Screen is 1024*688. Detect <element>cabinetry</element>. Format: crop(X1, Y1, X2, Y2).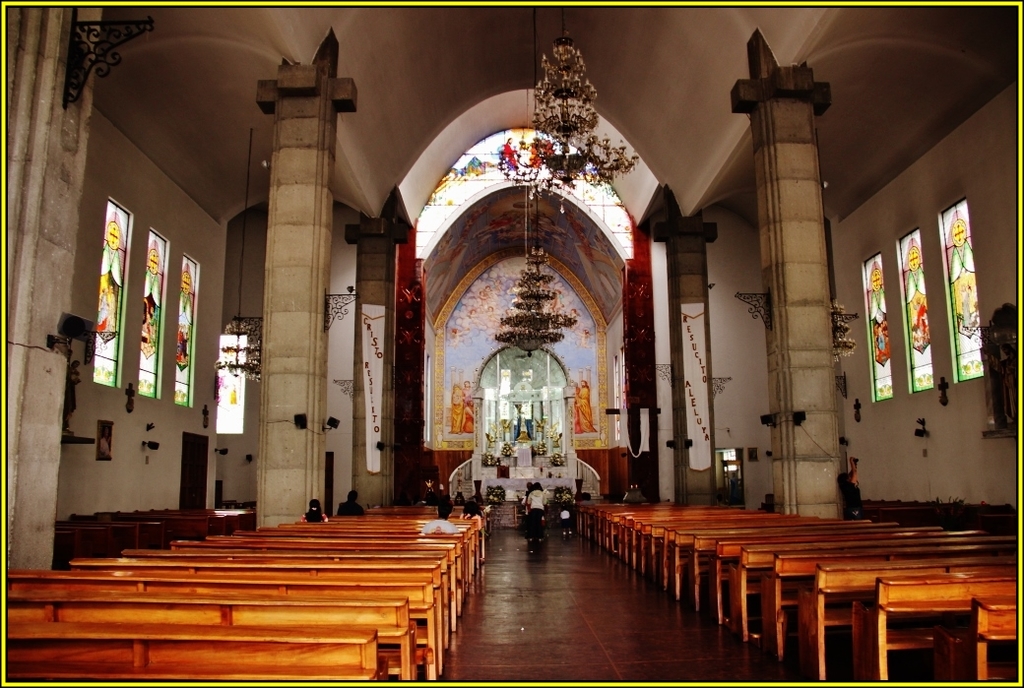
crop(121, 543, 458, 634).
